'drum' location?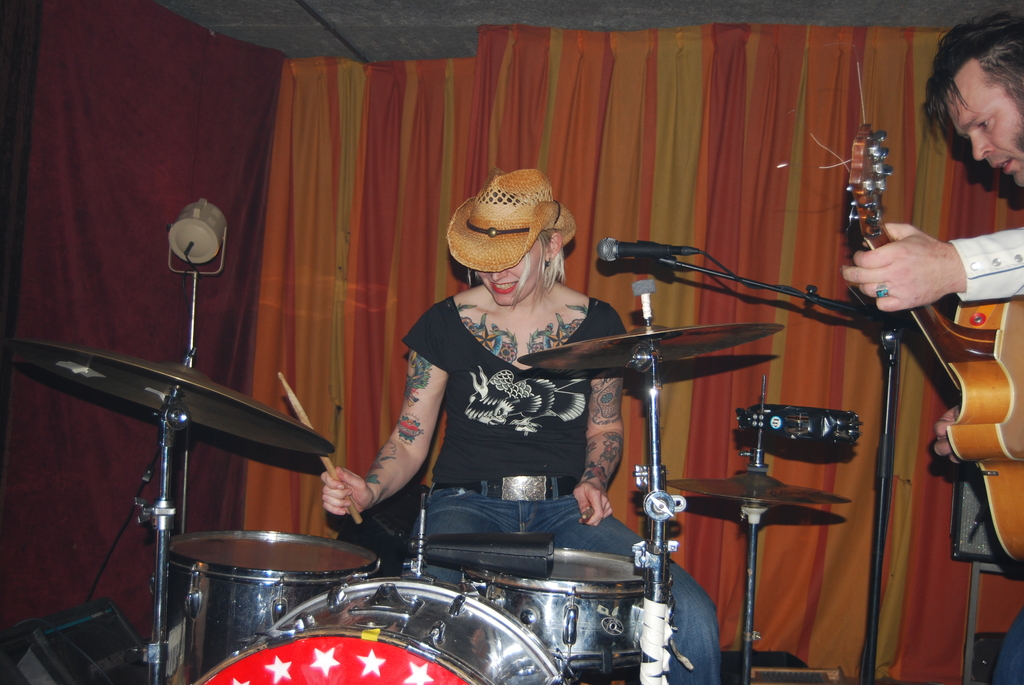
<box>198,580,564,684</box>
